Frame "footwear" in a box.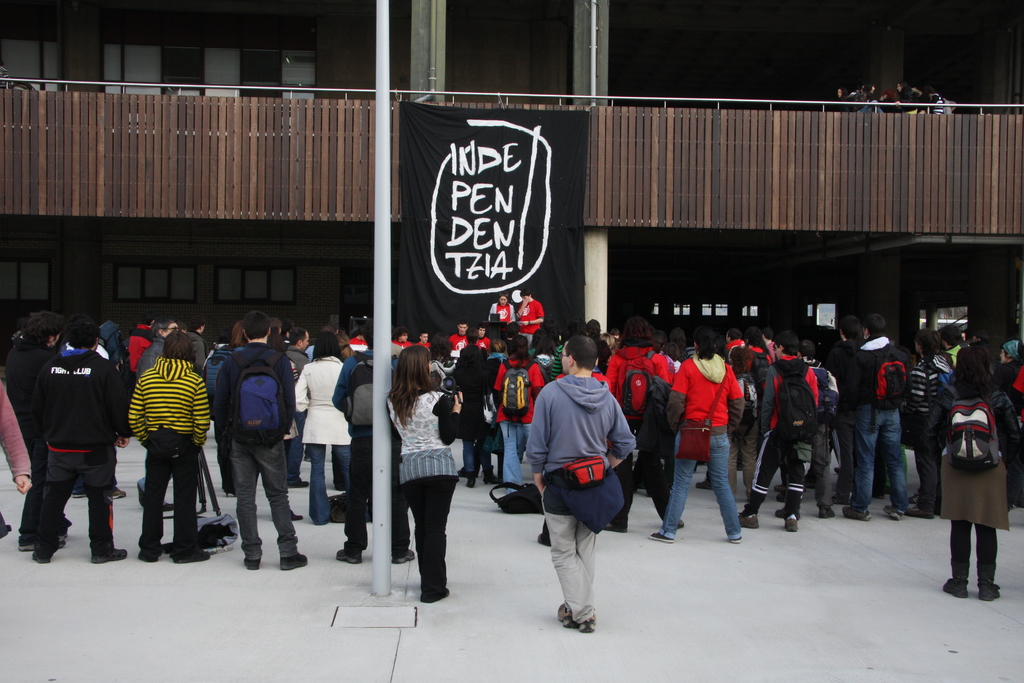
(x1=559, y1=603, x2=578, y2=627).
